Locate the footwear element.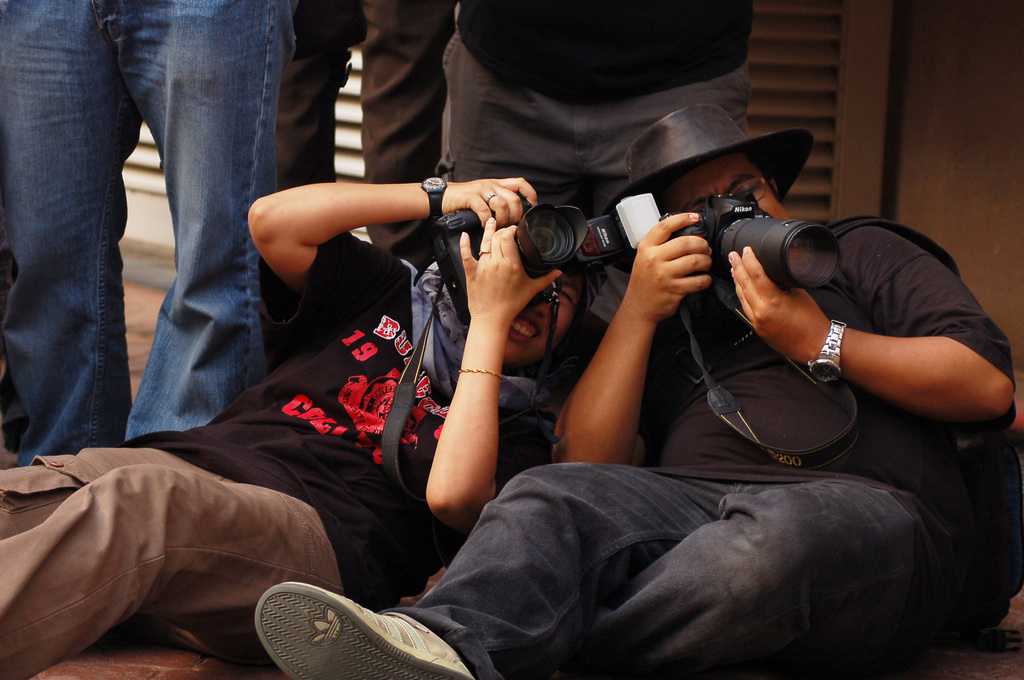
Element bbox: l=249, t=579, r=479, b=679.
